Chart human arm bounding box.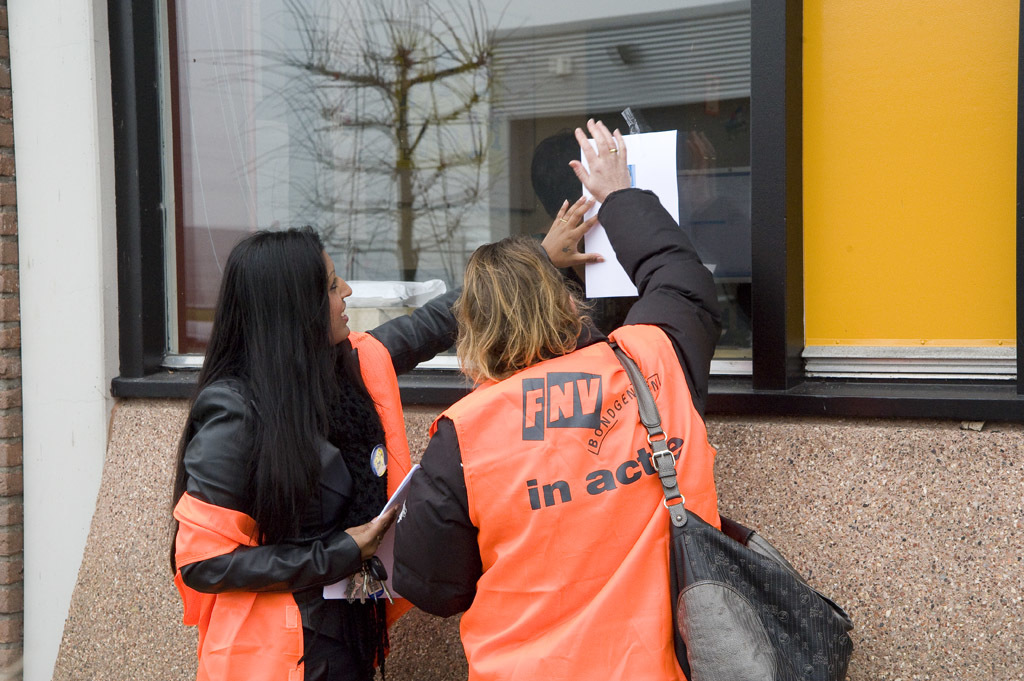
Charted: bbox=[174, 392, 400, 585].
